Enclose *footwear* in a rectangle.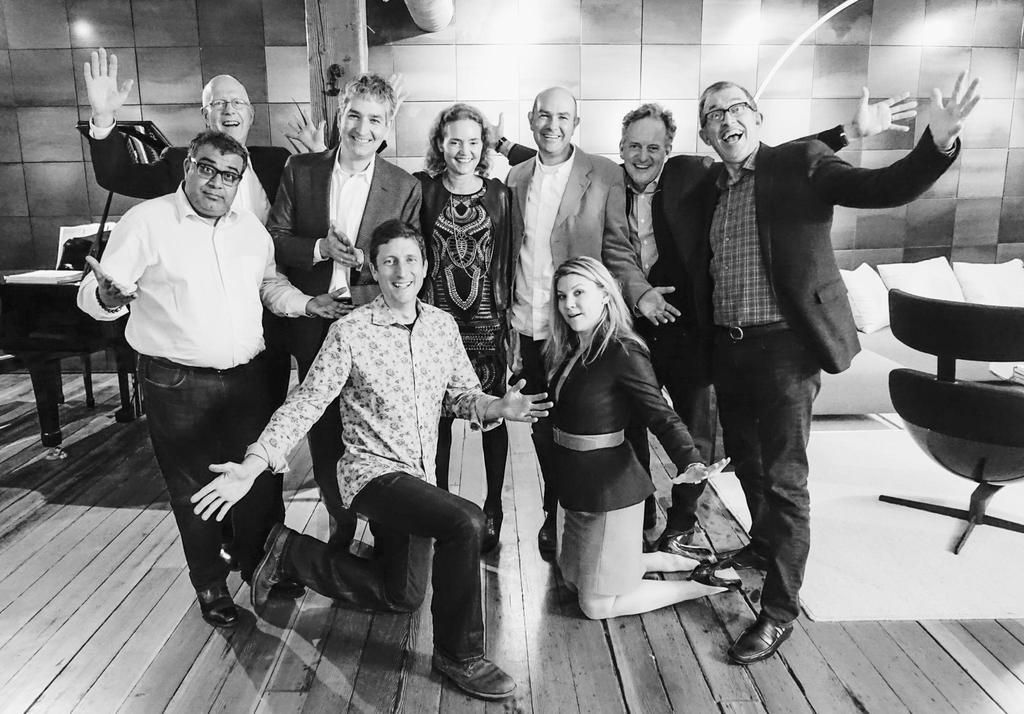
[484,505,506,556].
